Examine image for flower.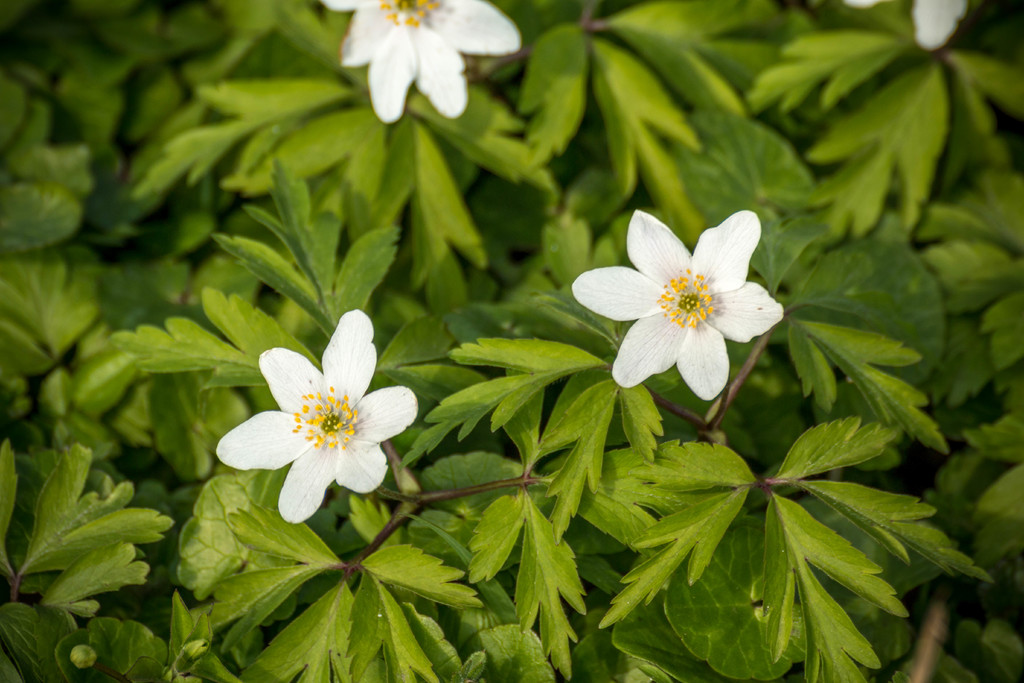
Examination result: (left=319, top=0, right=521, bottom=123).
